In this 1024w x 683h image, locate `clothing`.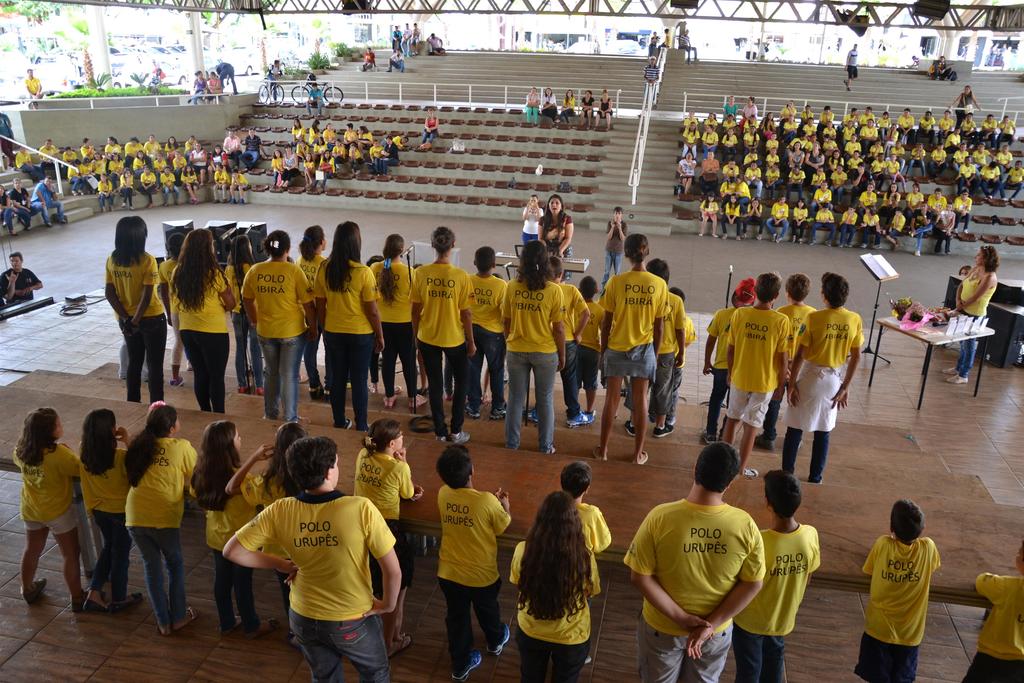
Bounding box: 408/264/478/413.
